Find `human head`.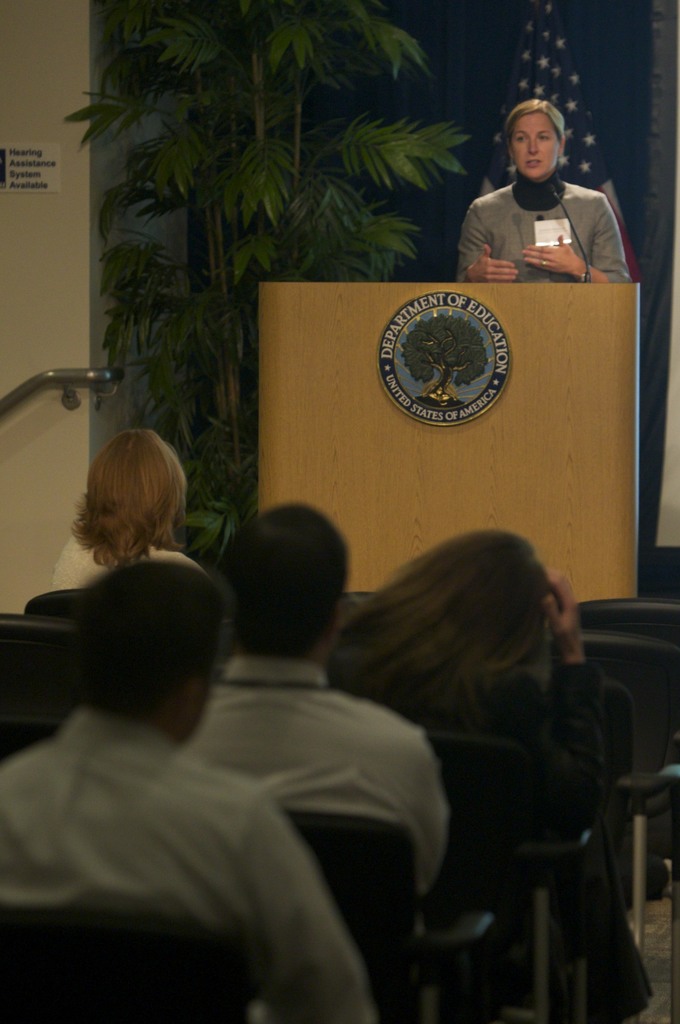
512, 109, 566, 175.
